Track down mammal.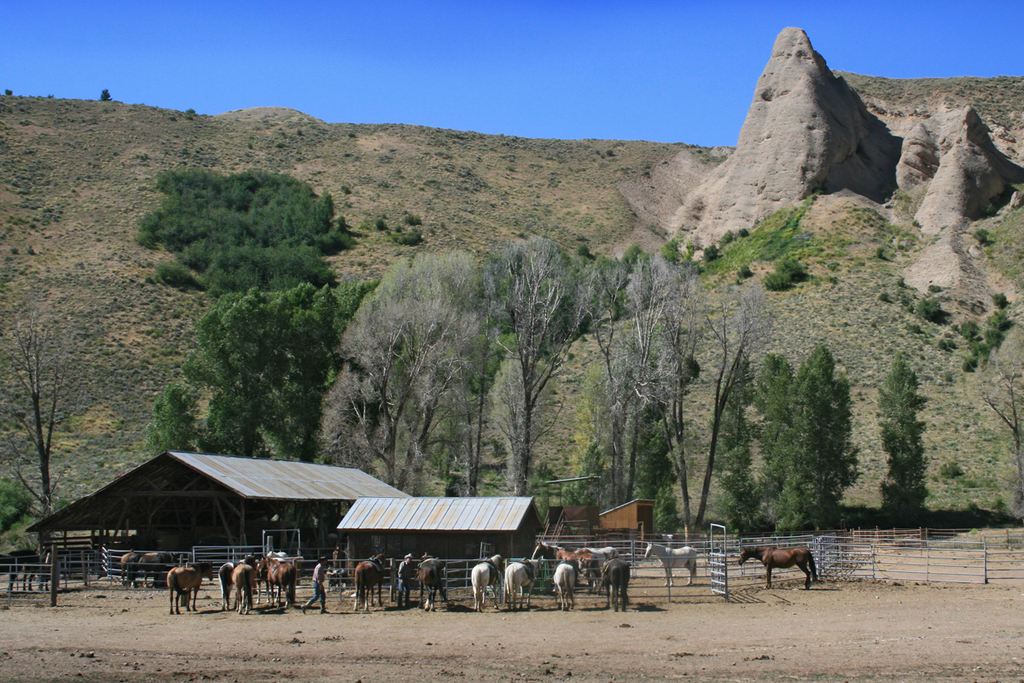
Tracked to l=554, t=563, r=578, b=610.
